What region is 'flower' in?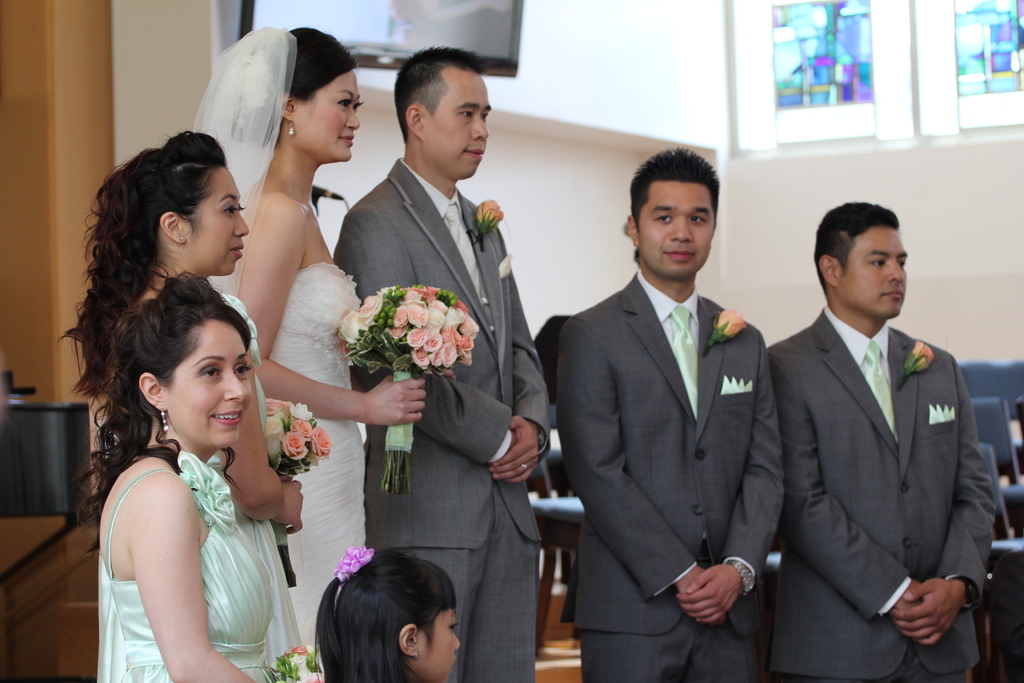
[911,339,932,369].
